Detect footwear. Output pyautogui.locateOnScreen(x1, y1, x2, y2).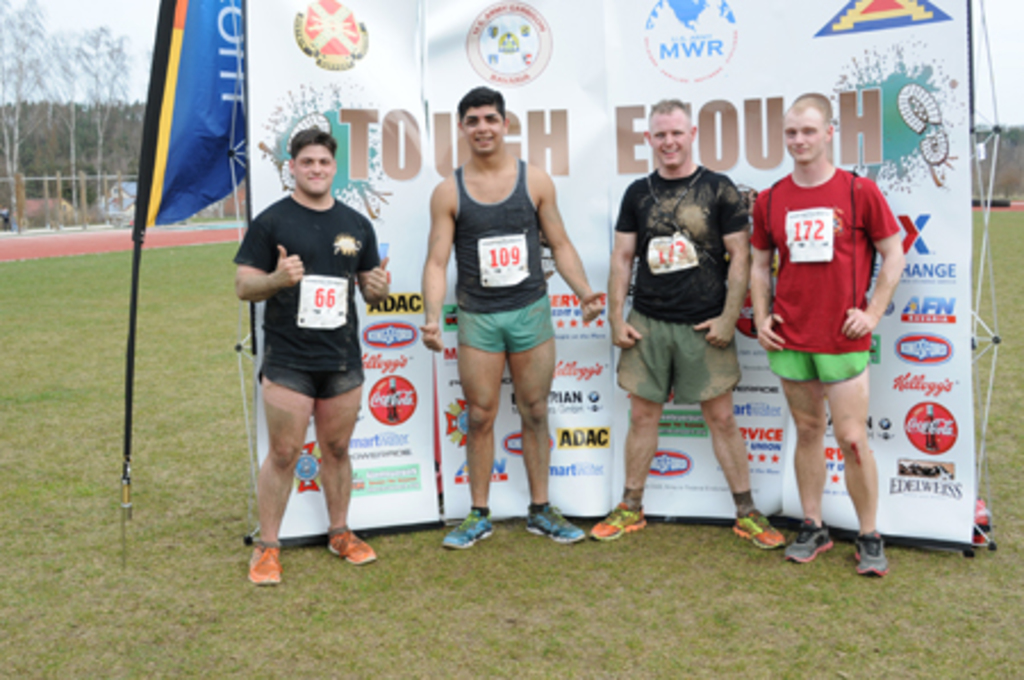
pyautogui.locateOnScreen(223, 528, 296, 584).
